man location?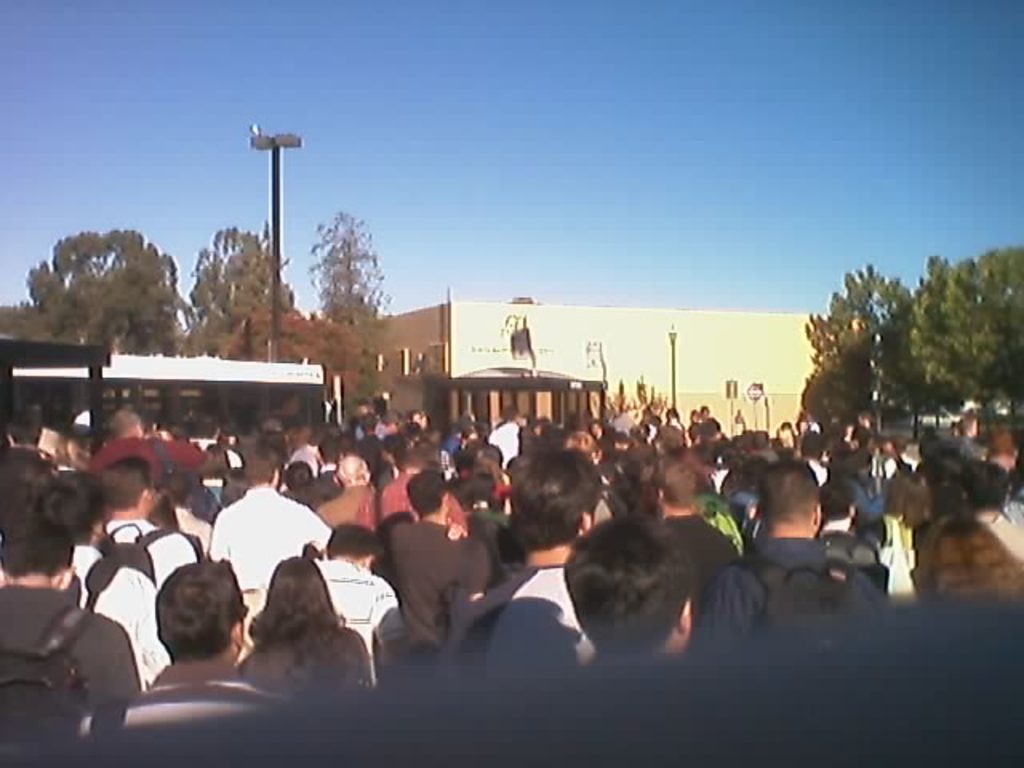
<box>85,403,221,477</box>
